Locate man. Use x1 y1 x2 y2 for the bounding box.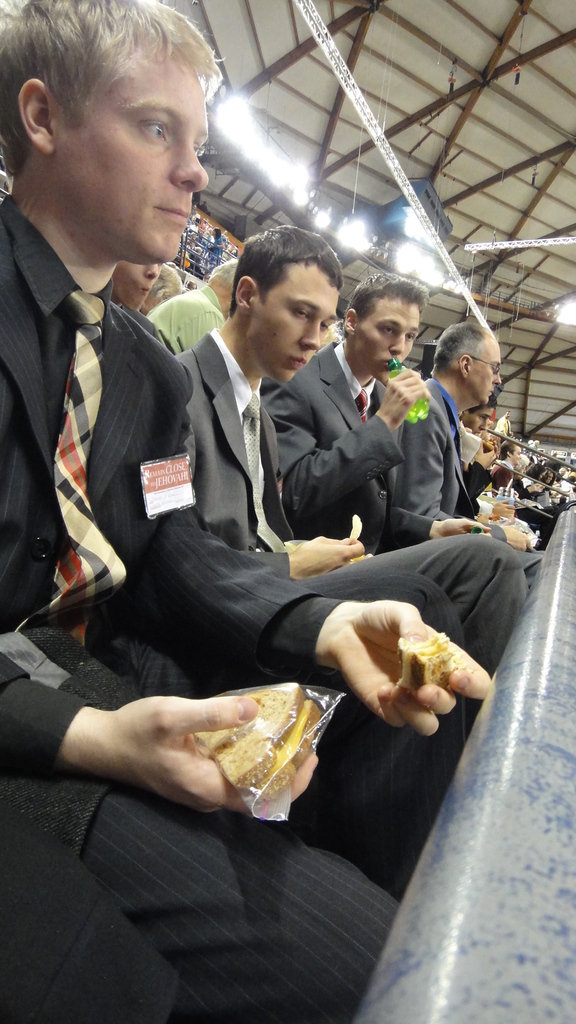
259 269 488 554.
